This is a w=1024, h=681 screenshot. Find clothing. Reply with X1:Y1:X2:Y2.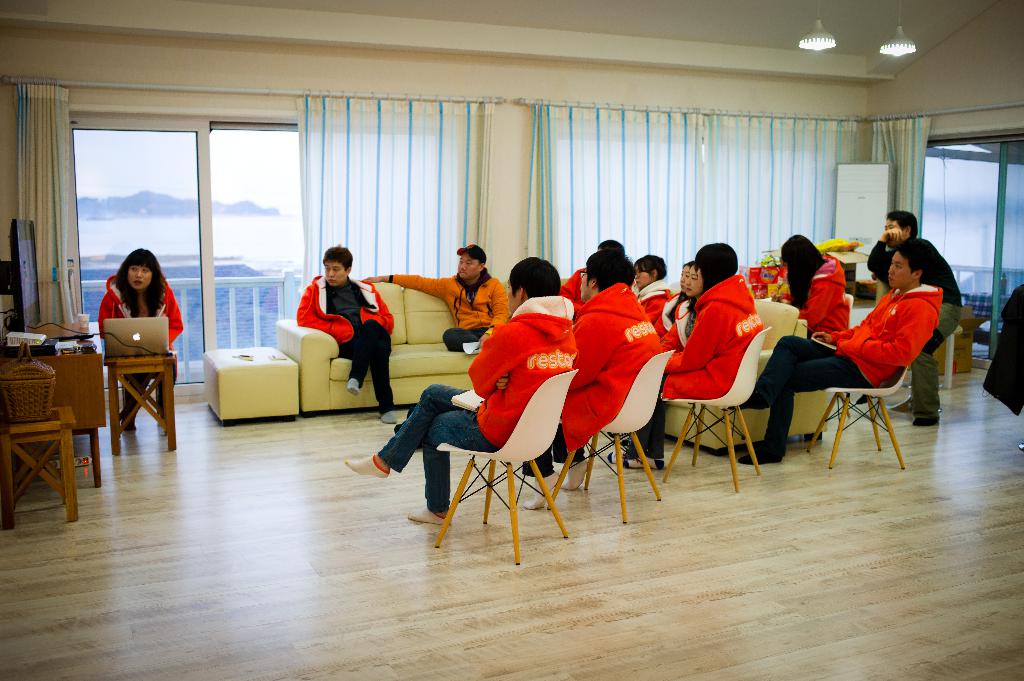
764:286:943:454.
